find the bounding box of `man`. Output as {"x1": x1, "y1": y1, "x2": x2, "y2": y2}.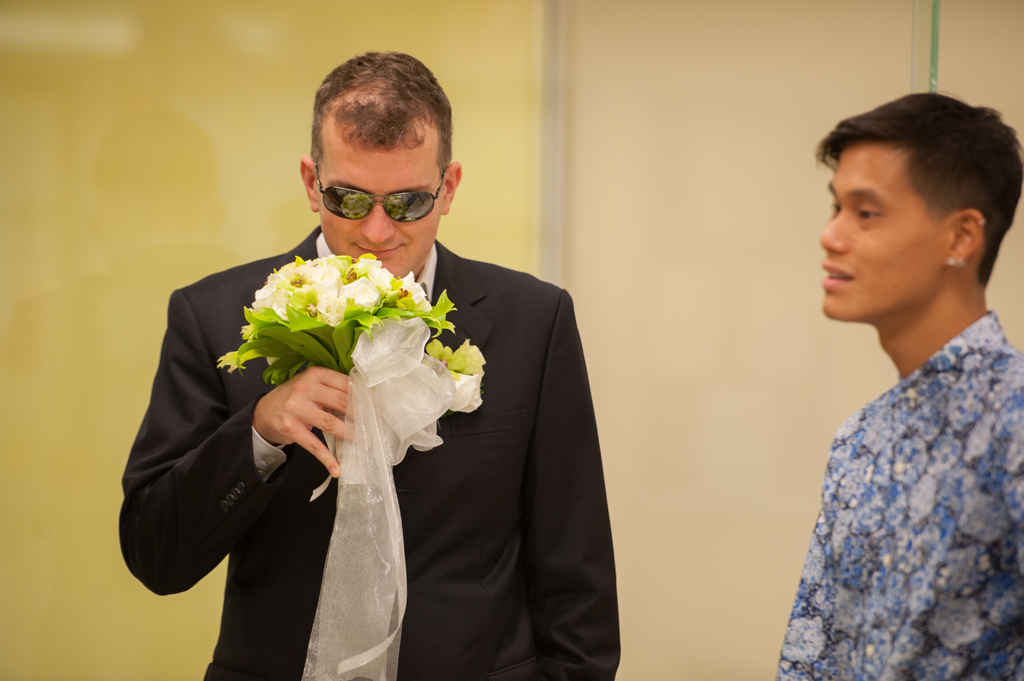
{"x1": 772, "y1": 92, "x2": 1023, "y2": 680}.
